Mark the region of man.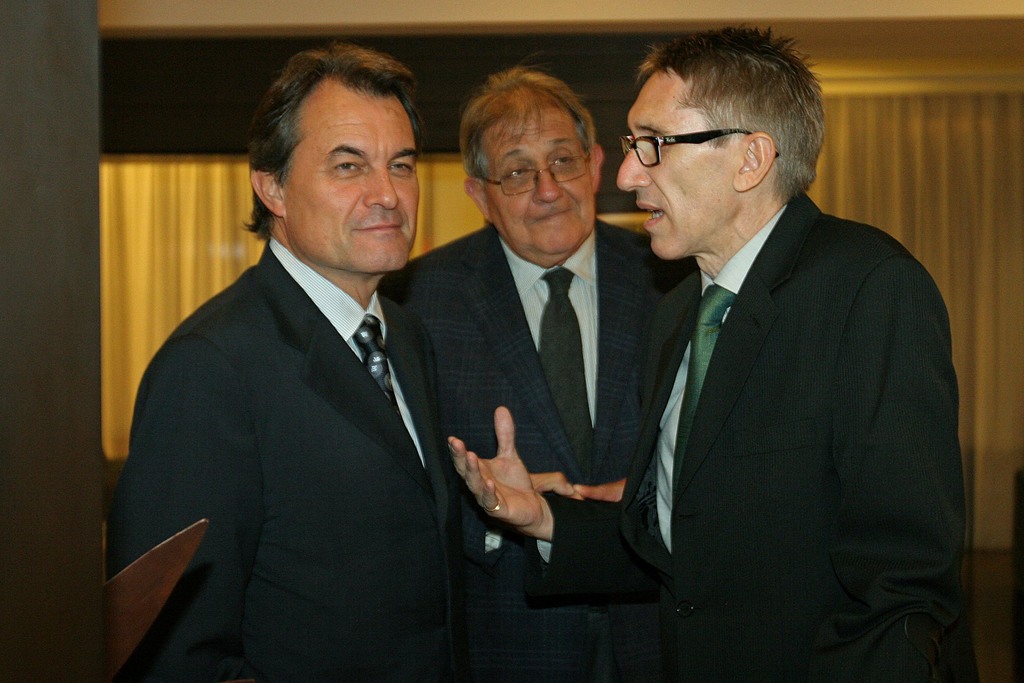
Region: 446 26 976 682.
